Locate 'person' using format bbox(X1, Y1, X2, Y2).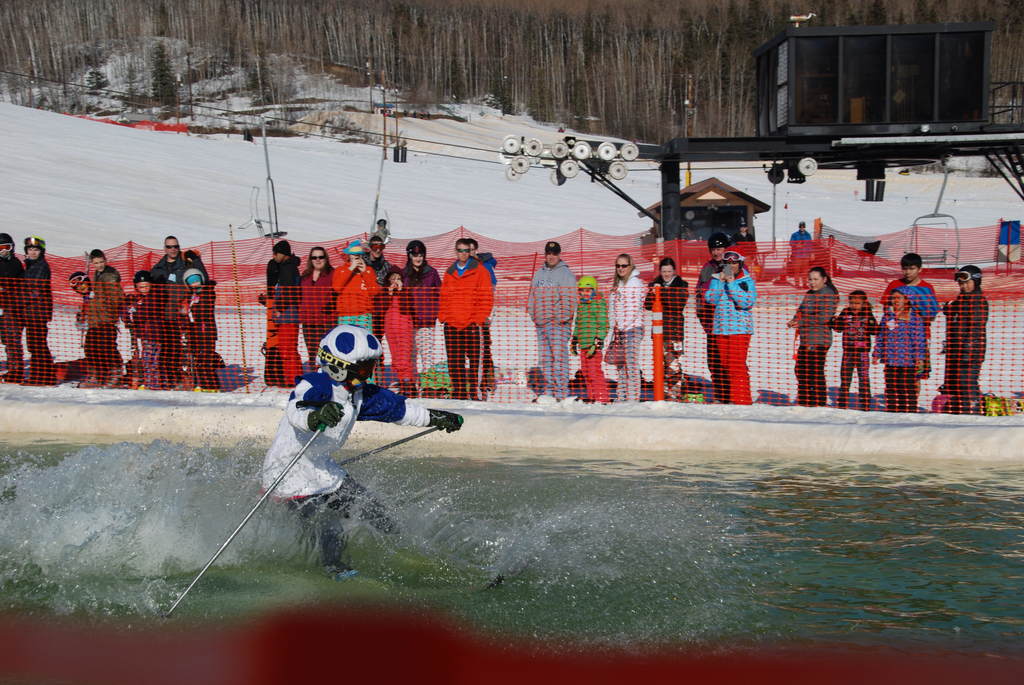
bbox(527, 244, 576, 410).
